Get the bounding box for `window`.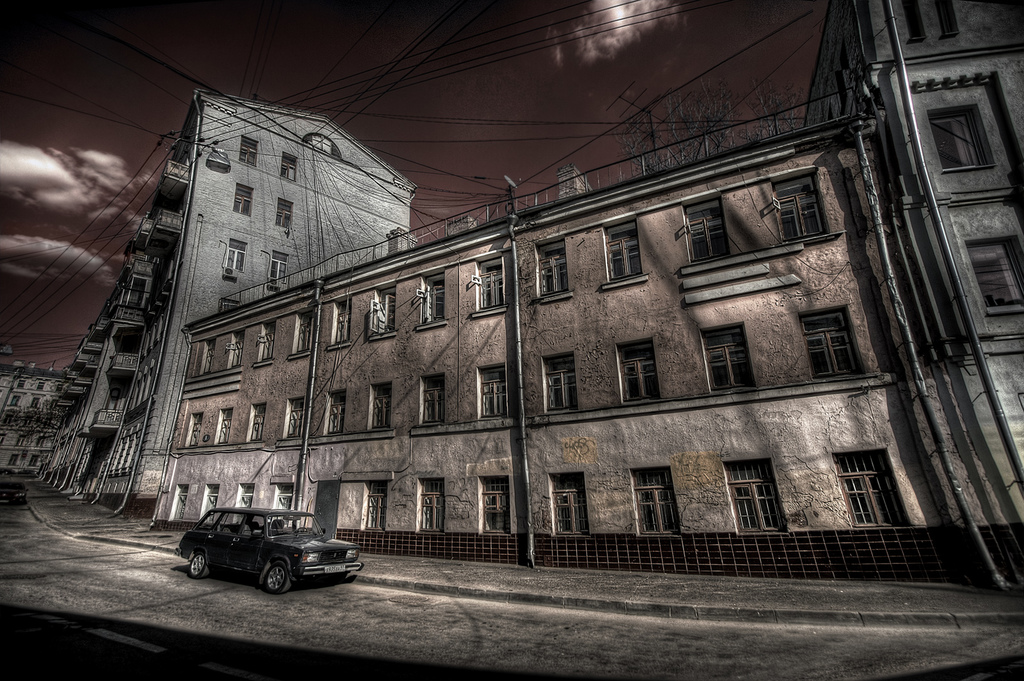
(left=968, top=239, right=1023, bottom=311).
